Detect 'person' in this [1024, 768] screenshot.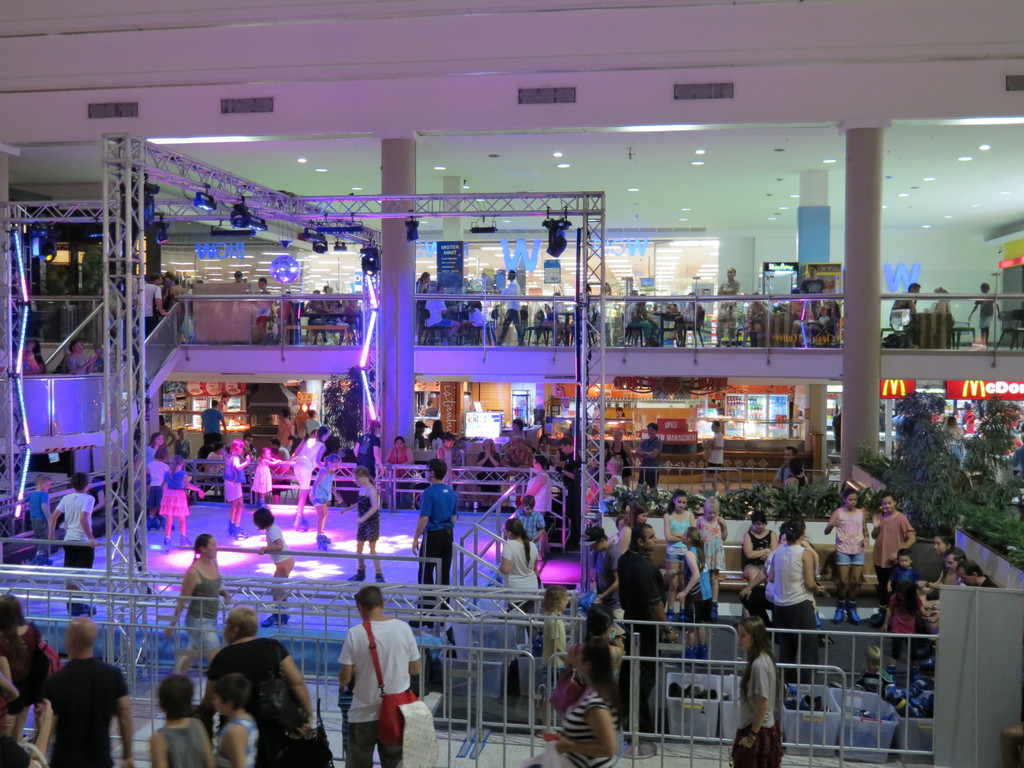
Detection: 249 505 294 628.
